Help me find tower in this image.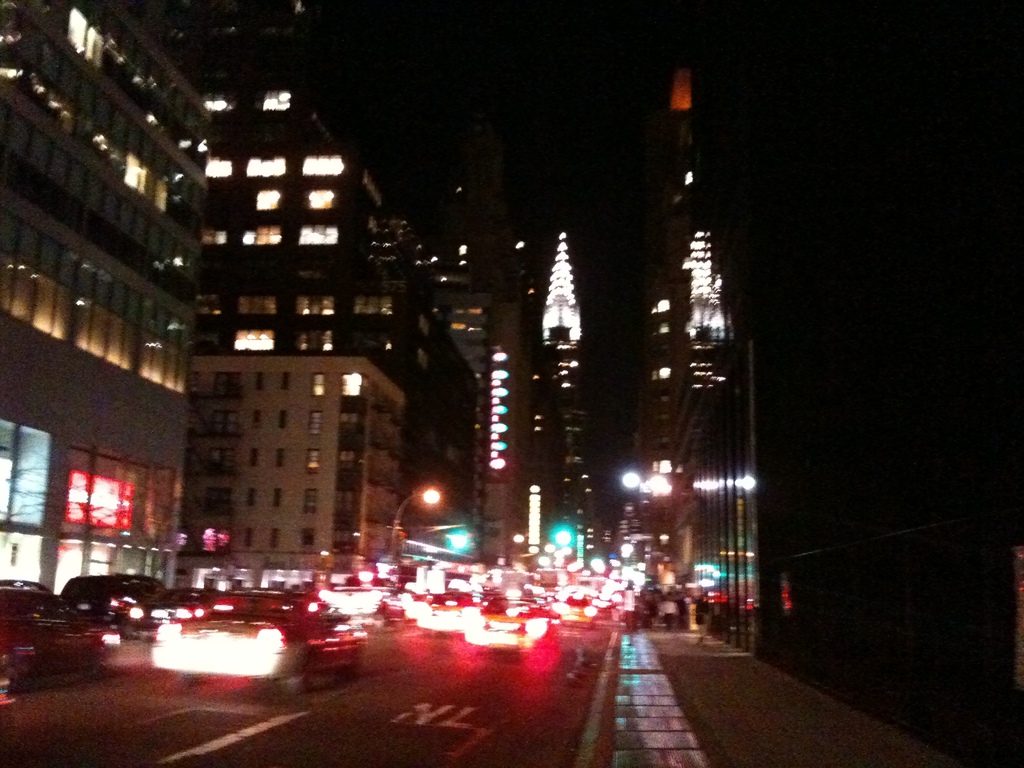
Found it: select_region(172, 84, 419, 575).
